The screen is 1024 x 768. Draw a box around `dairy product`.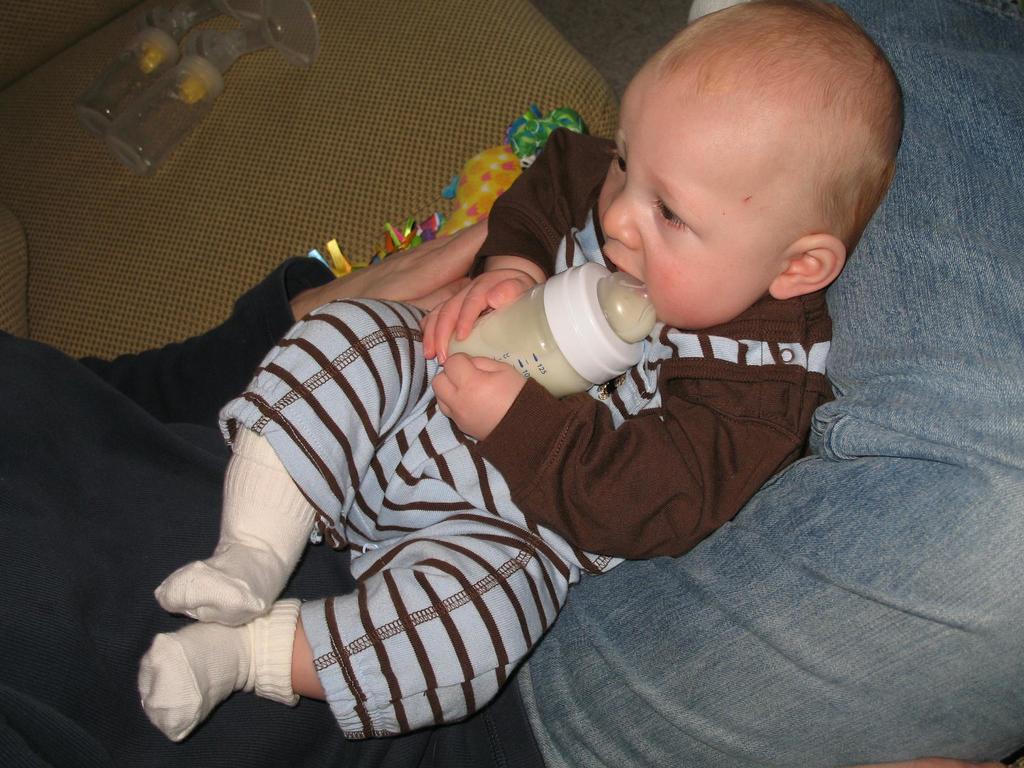
[left=454, top=300, right=594, bottom=398].
